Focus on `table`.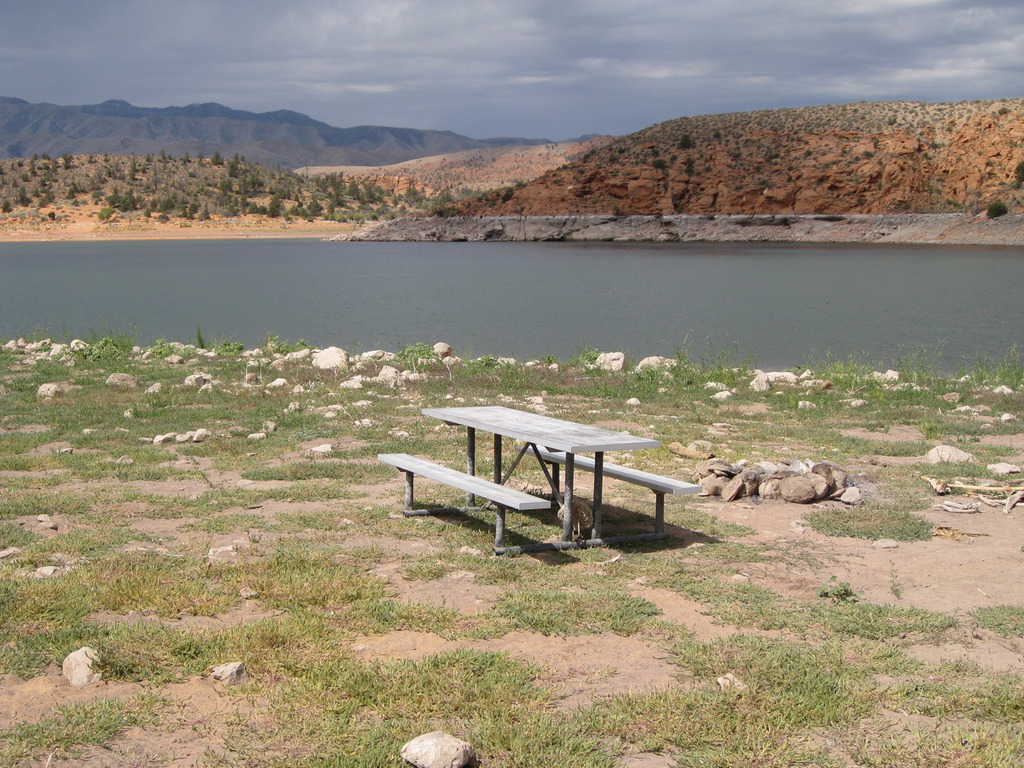
Focused at [426, 399, 657, 543].
